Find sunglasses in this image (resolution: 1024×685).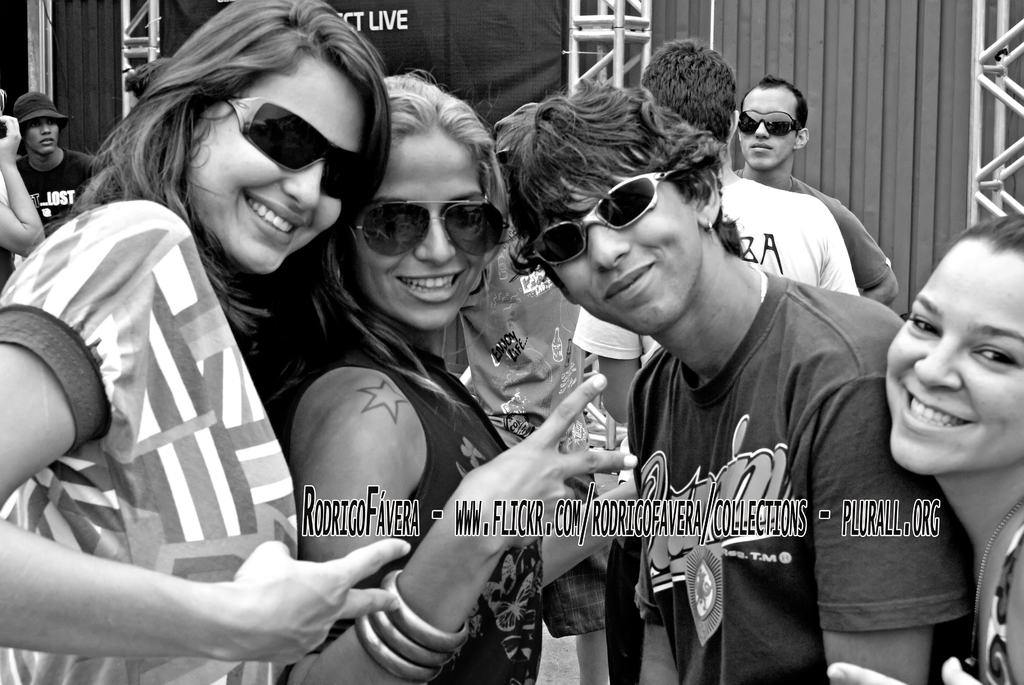
[x1=349, y1=203, x2=509, y2=258].
